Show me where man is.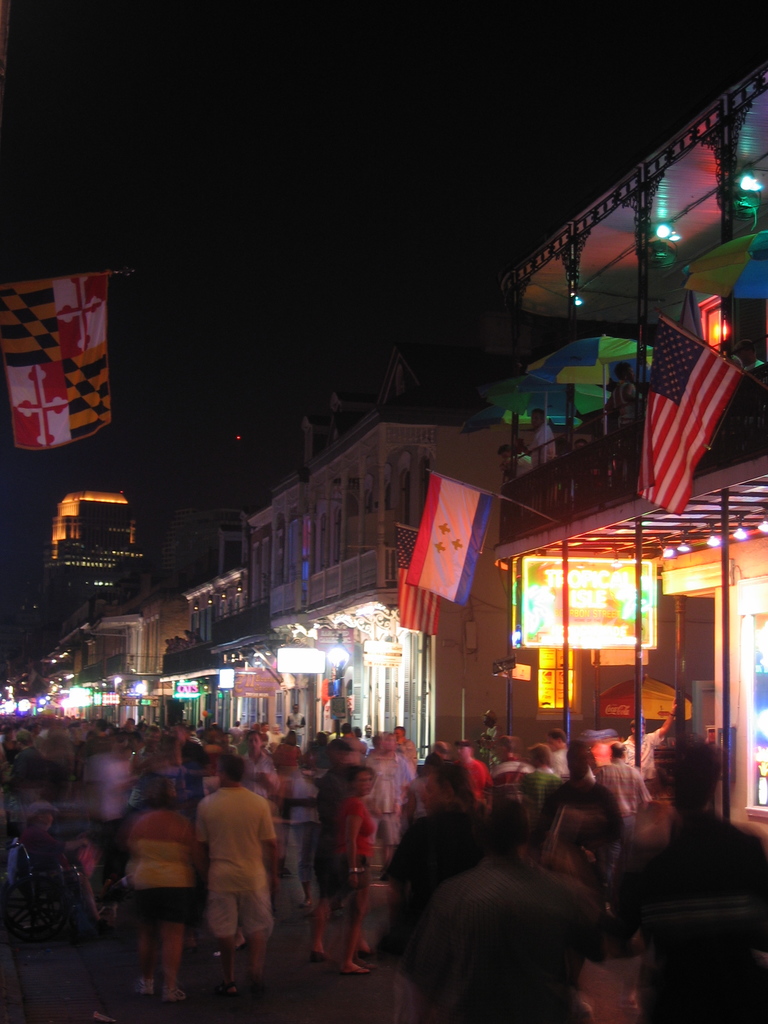
man is at <bbox>375, 762, 496, 1023</bbox>.
